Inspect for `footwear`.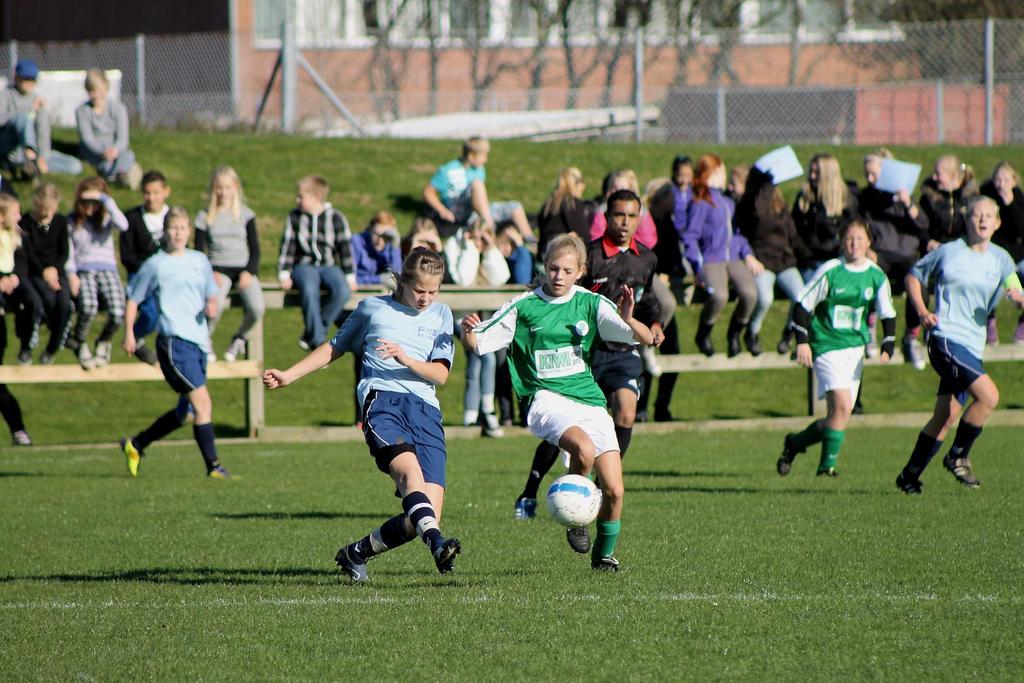
Inspection: x1=121 y1=433 x2=147 y2=479.
